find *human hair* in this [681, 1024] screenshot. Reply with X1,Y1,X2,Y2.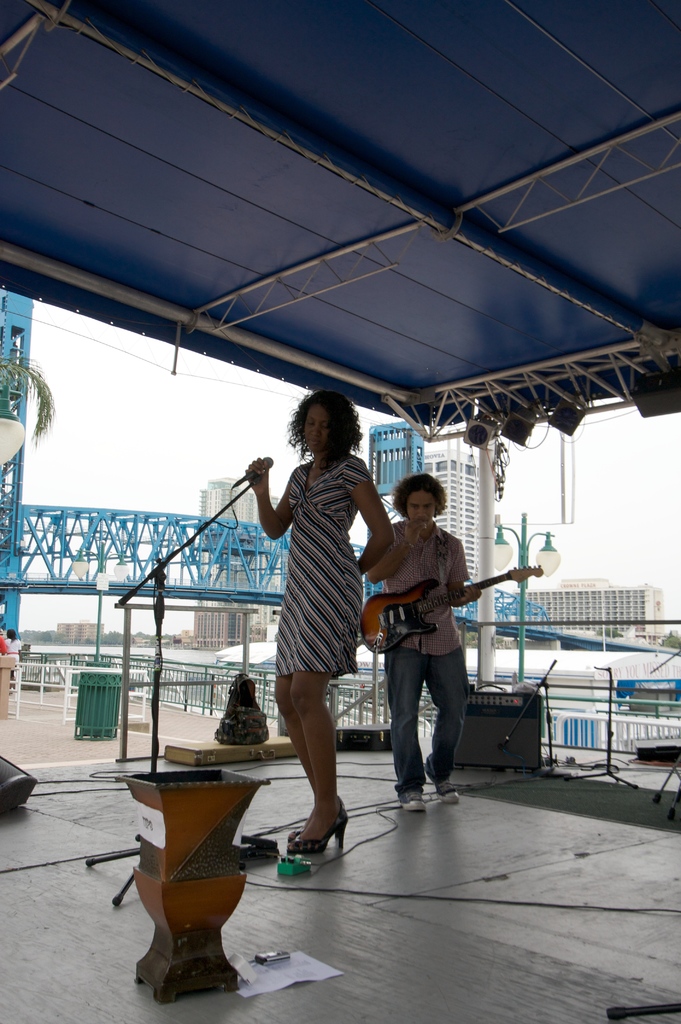
287,385,366,461.
